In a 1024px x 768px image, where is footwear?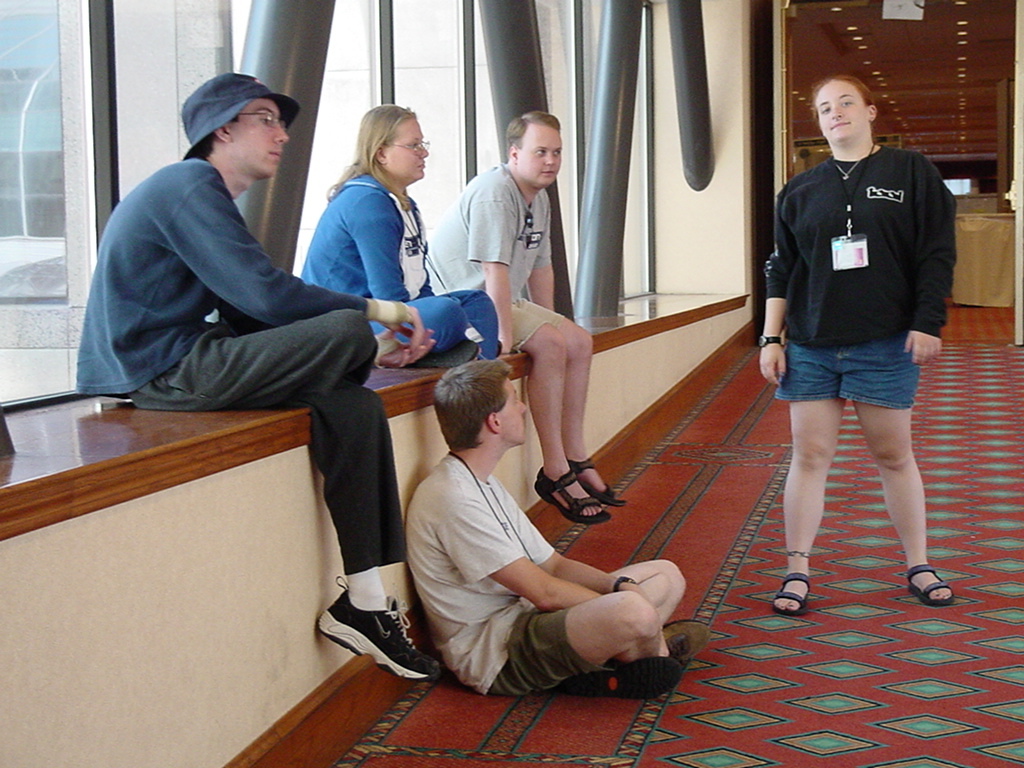
rect(494, 338, 503, 357).
